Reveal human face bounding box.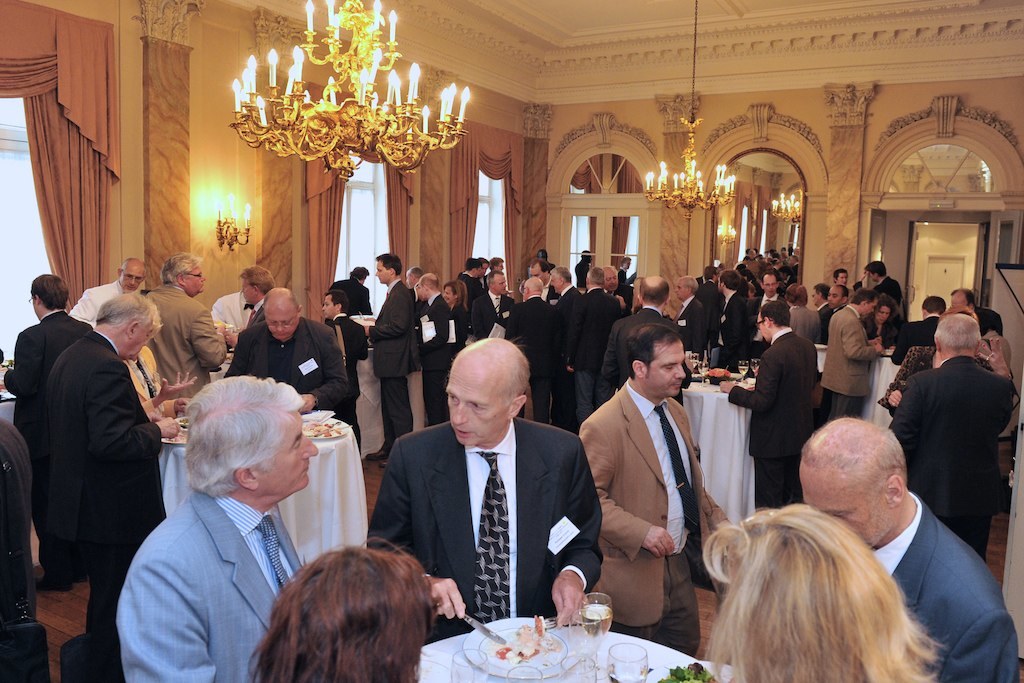
Revealed: crop(675, 284, 686, 300).
